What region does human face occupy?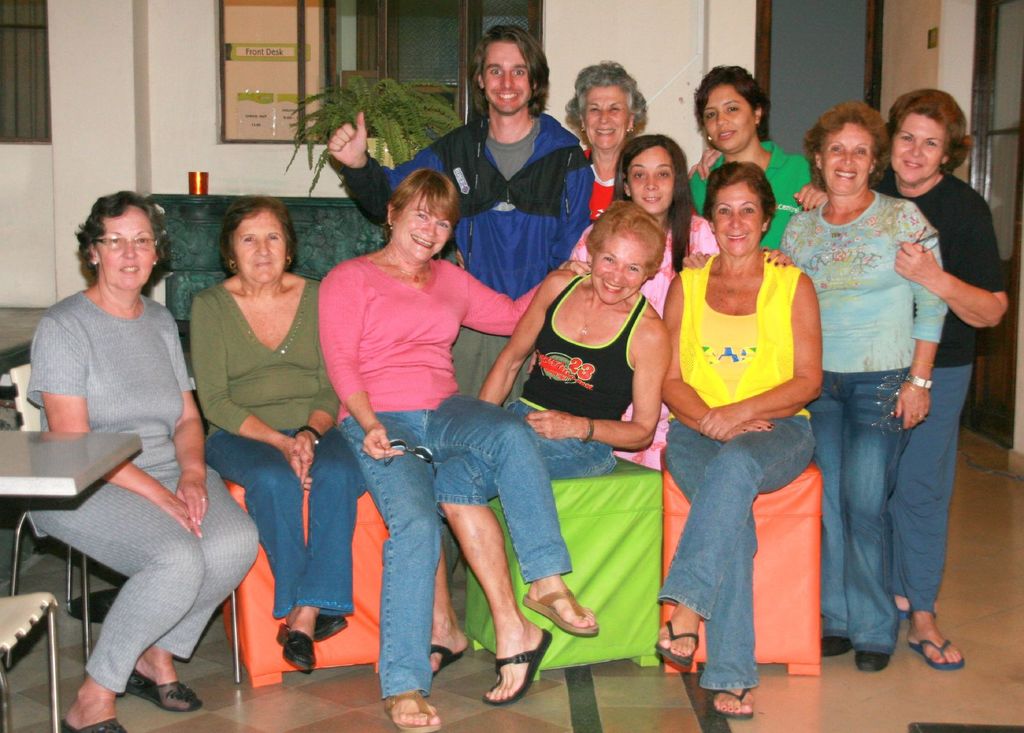
<region>708, 179, 767, 254</region>.
